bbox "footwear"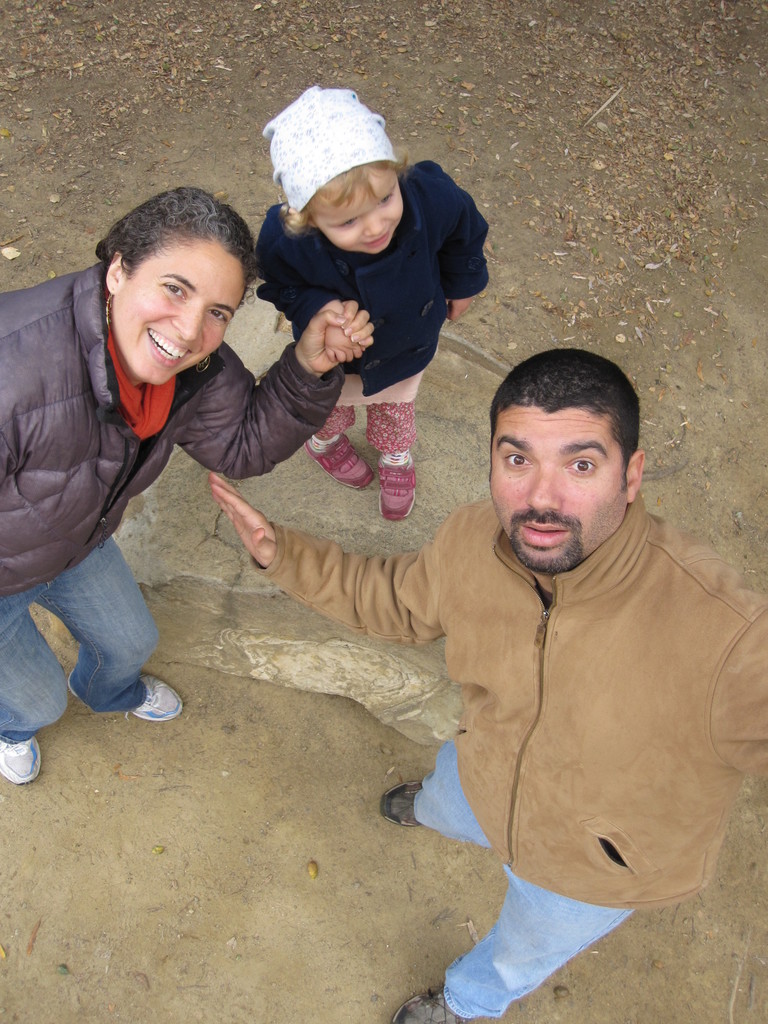
box(381, 973, 477, 1023)
